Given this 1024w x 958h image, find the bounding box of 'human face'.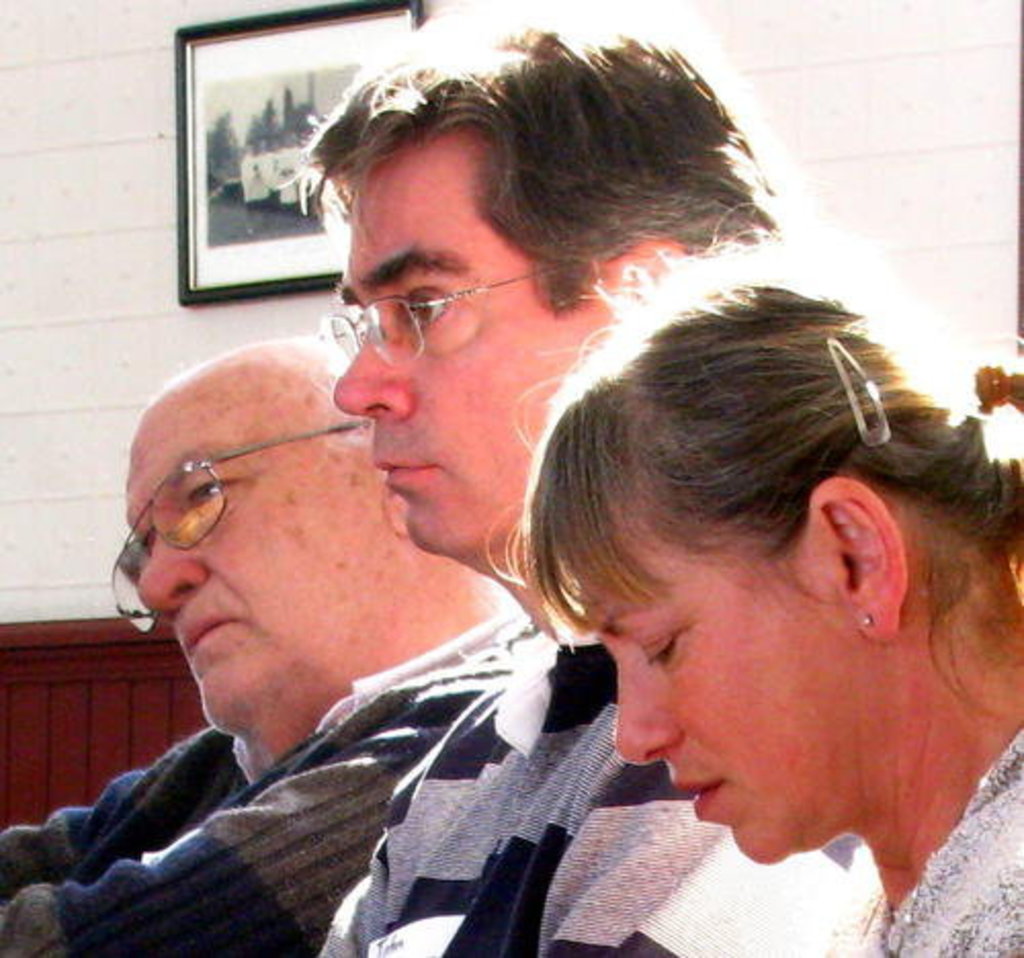
BBox(336, 125, 575, 565).
